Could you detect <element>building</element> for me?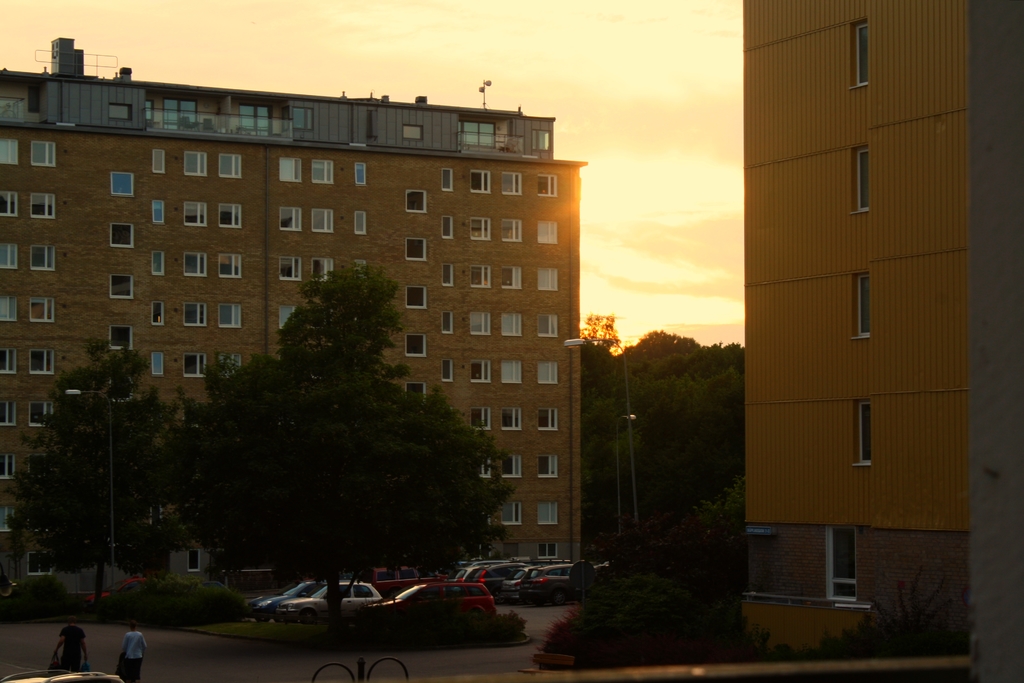
Detection result: detection(0, 33, 585, 565).
